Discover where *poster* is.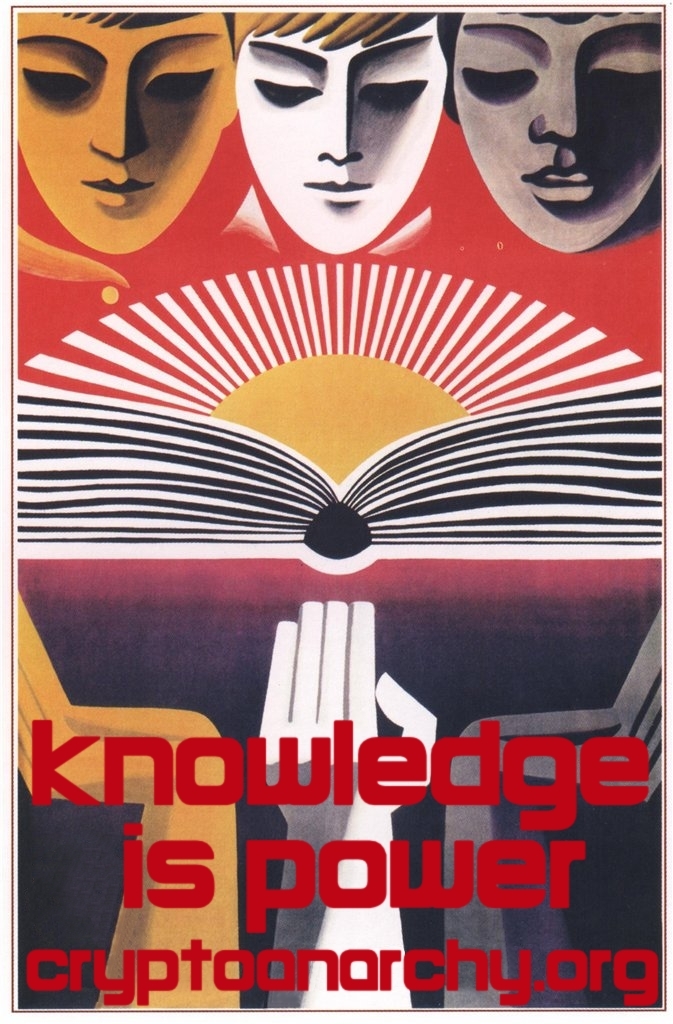
Discovered at (13, 10, 668, 1014).
